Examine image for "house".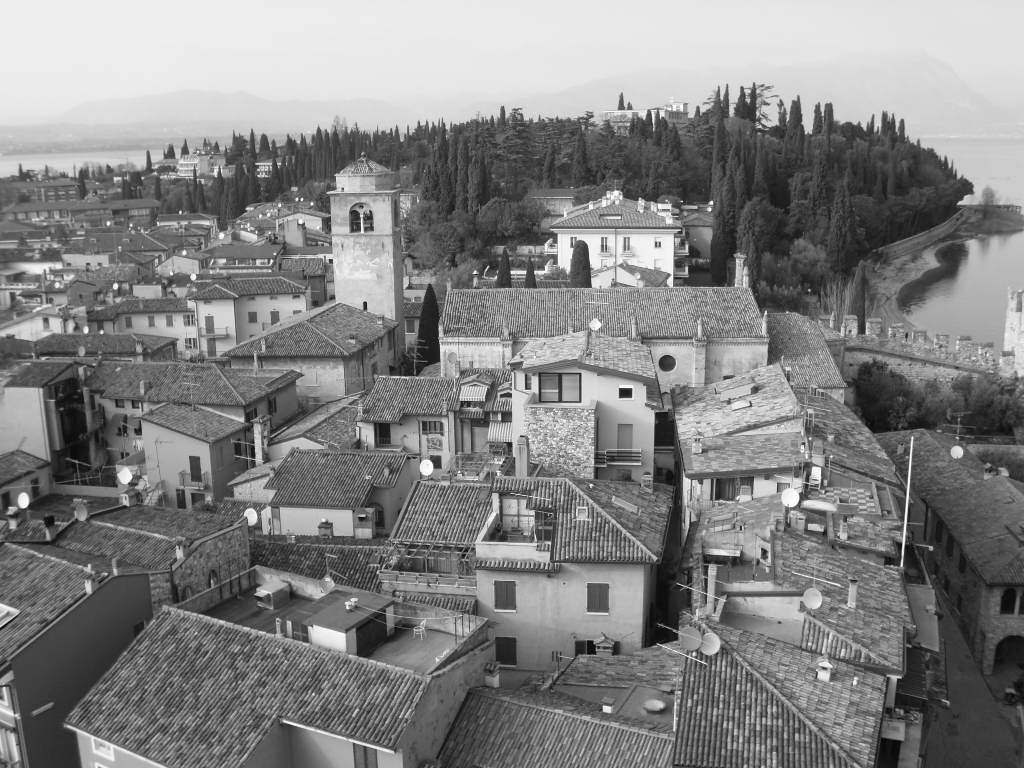
Examination result: select_region(549, 191, 686, 291).
